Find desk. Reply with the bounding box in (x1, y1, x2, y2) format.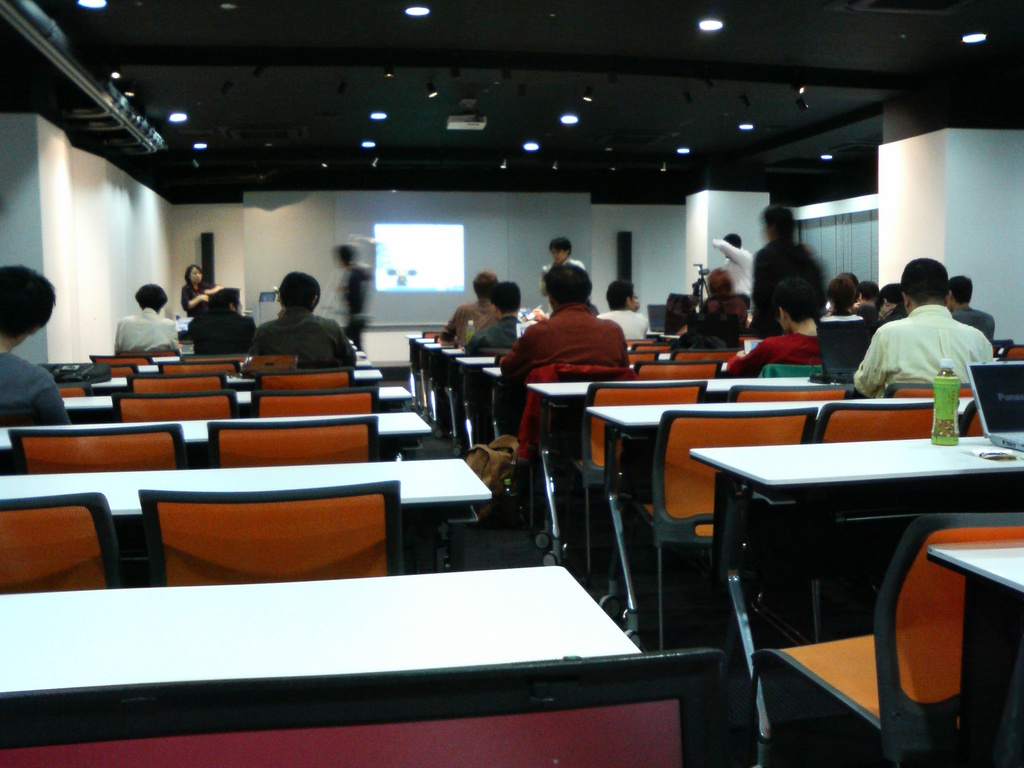
(1, 567, 641, 691).
